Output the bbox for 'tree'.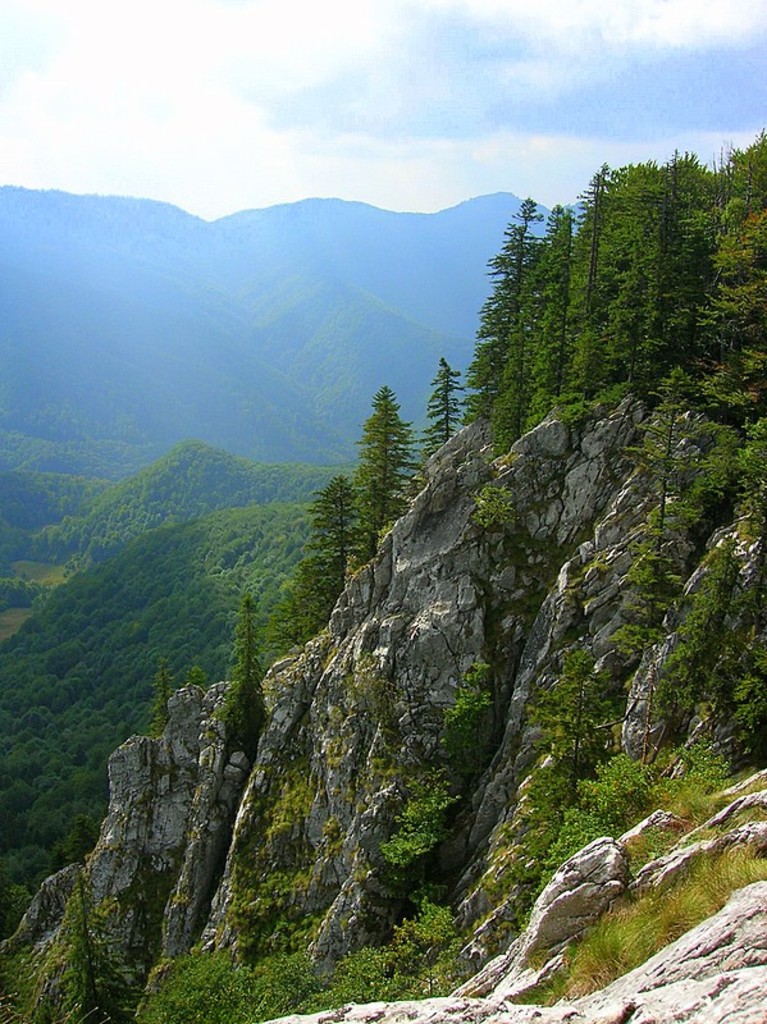
crop(324, 364, 433, 567).
